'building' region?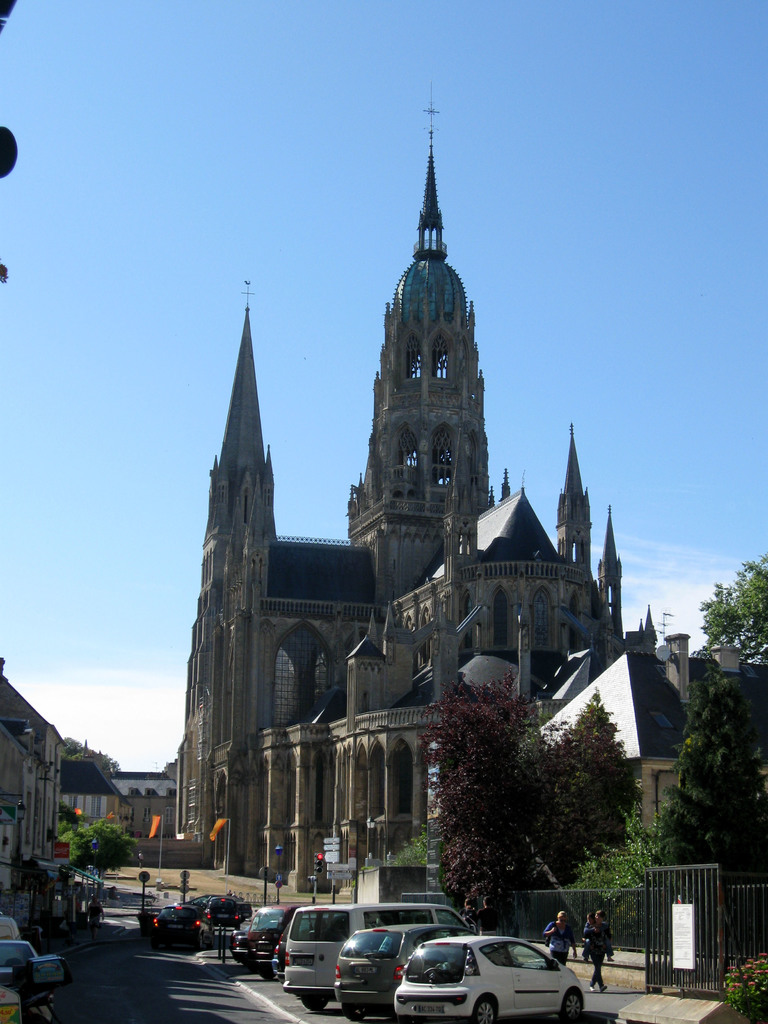
bbox=(0, 657, 69, 858)
